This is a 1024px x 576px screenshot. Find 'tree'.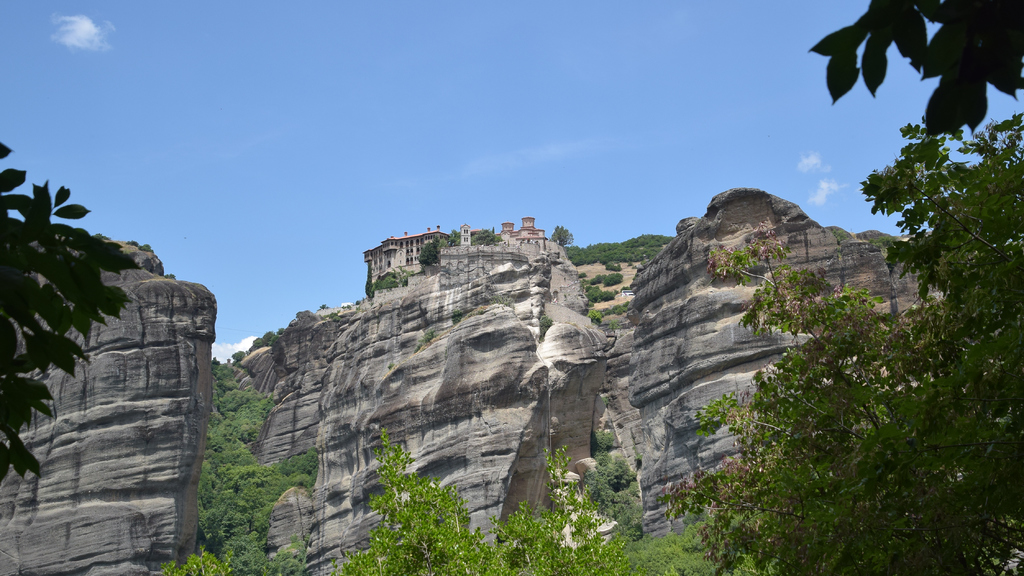
Bounding box: BBox(502, 449, 653, 575).
